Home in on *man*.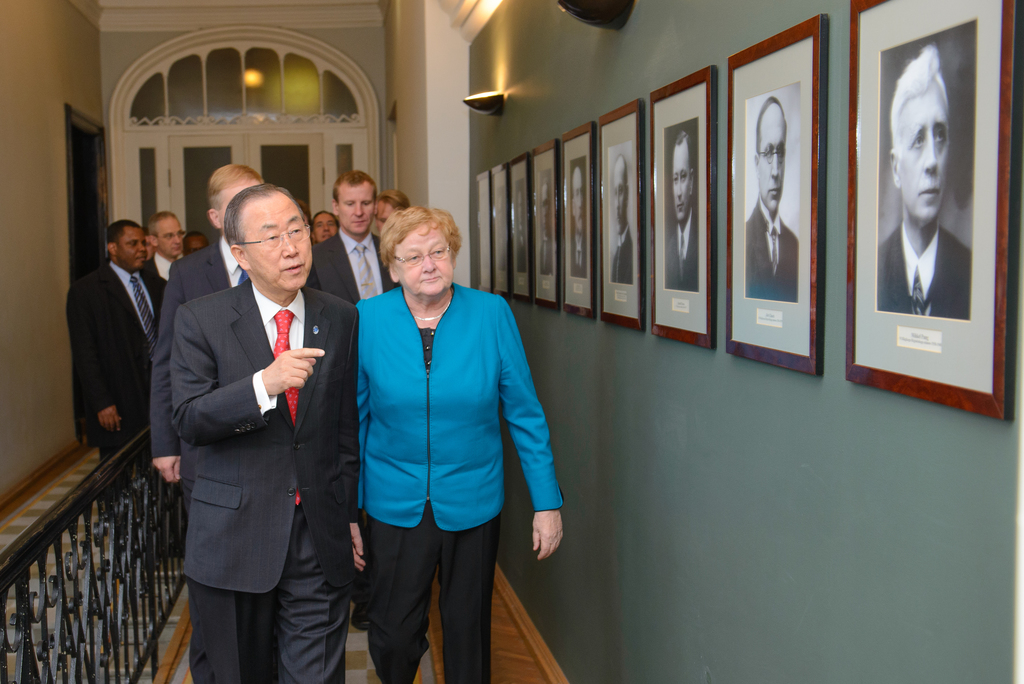
Homed in at {"left": 876, "top": 42, "right": 970, "bottom": 318}.
